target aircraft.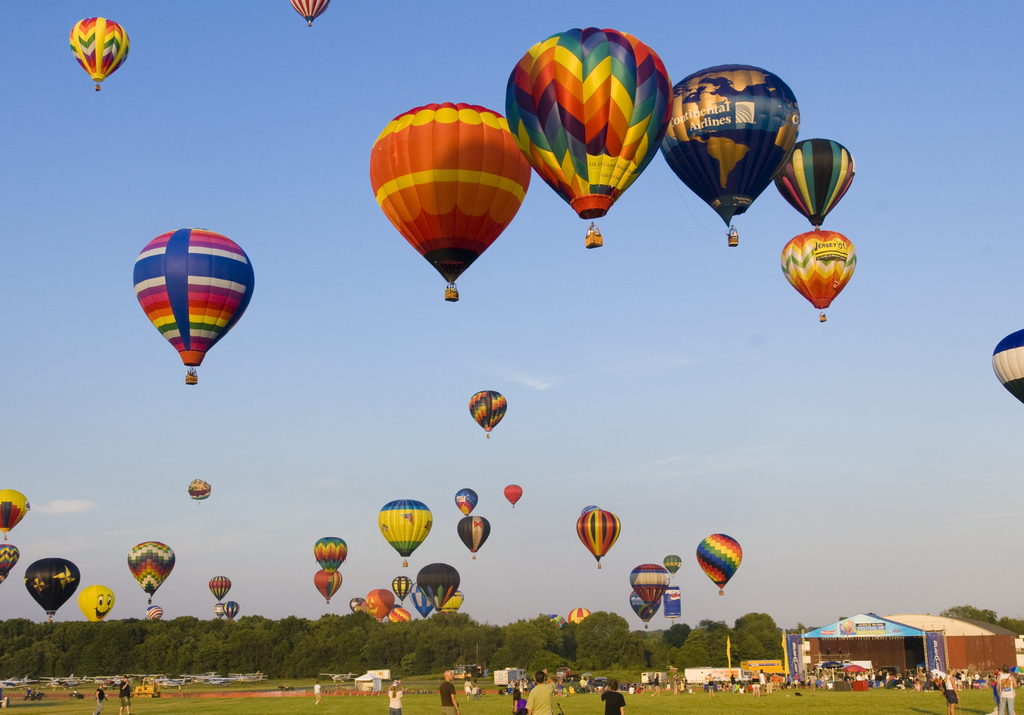
Target region: x1=442, y1=588, x2=466, y2=612.
